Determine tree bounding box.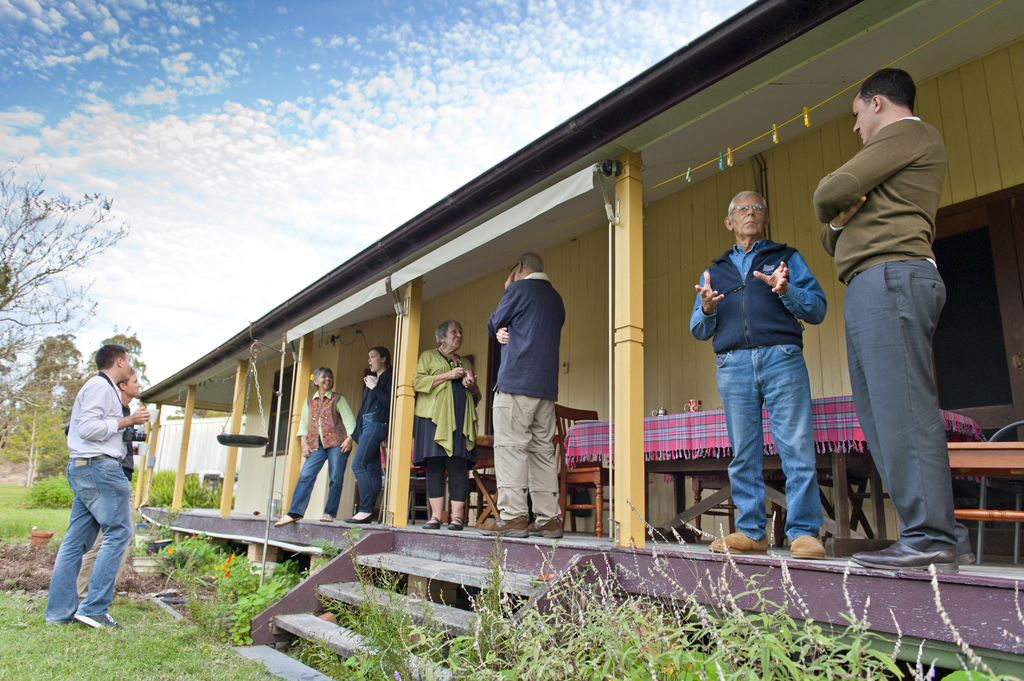
Determined: crop(76, 327, 155, 413).
